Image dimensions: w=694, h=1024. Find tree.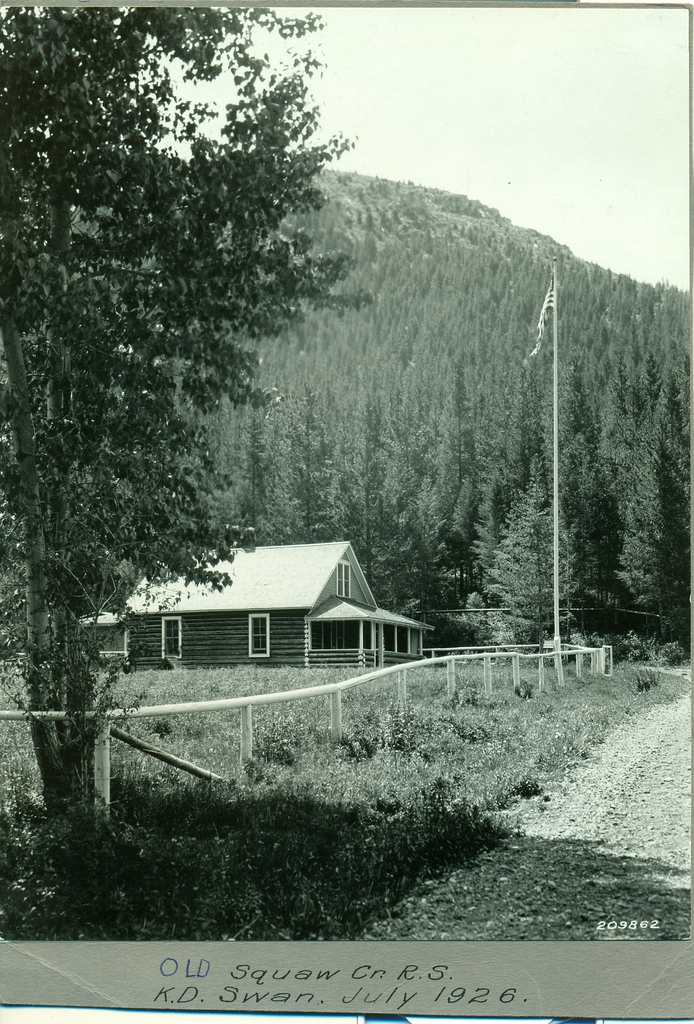
(x1=26, y1=13, x2=393, y2=736).
